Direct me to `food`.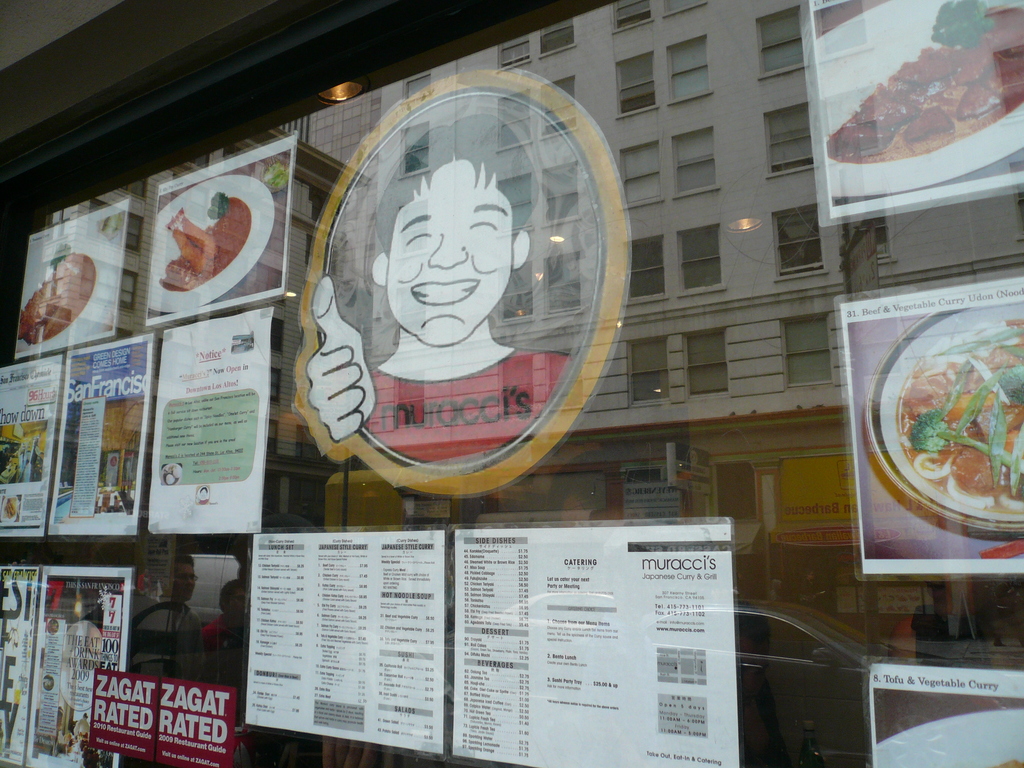
Direction: (826, 0, 1023, 161).
